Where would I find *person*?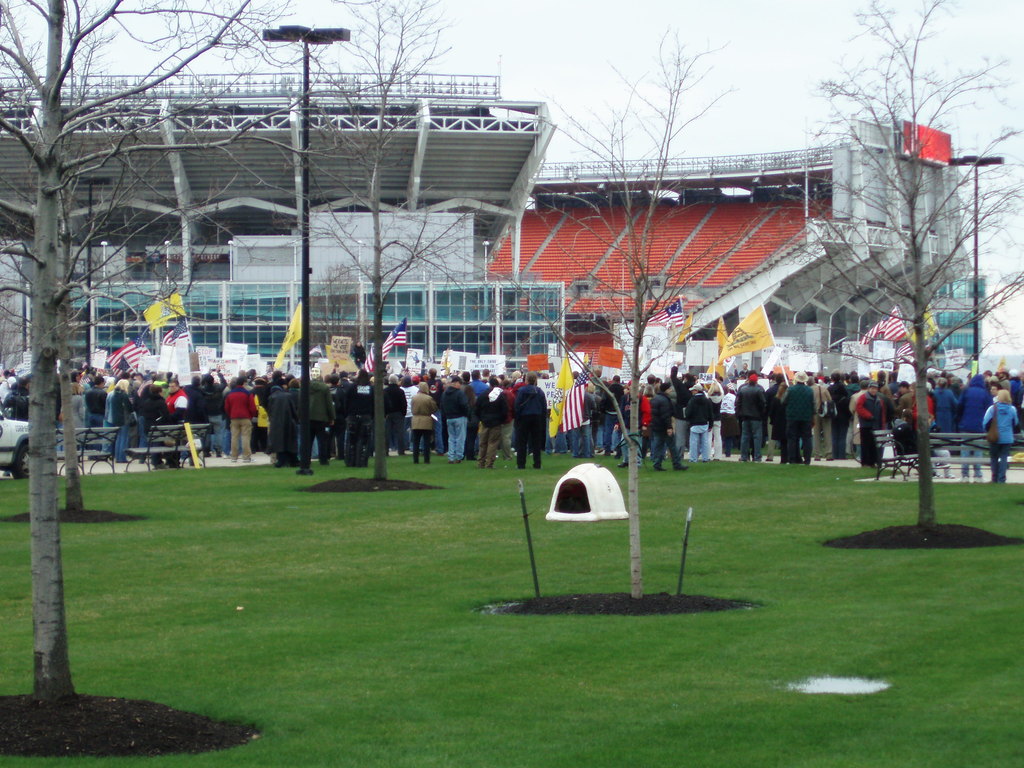
At [510,369,551,474].
